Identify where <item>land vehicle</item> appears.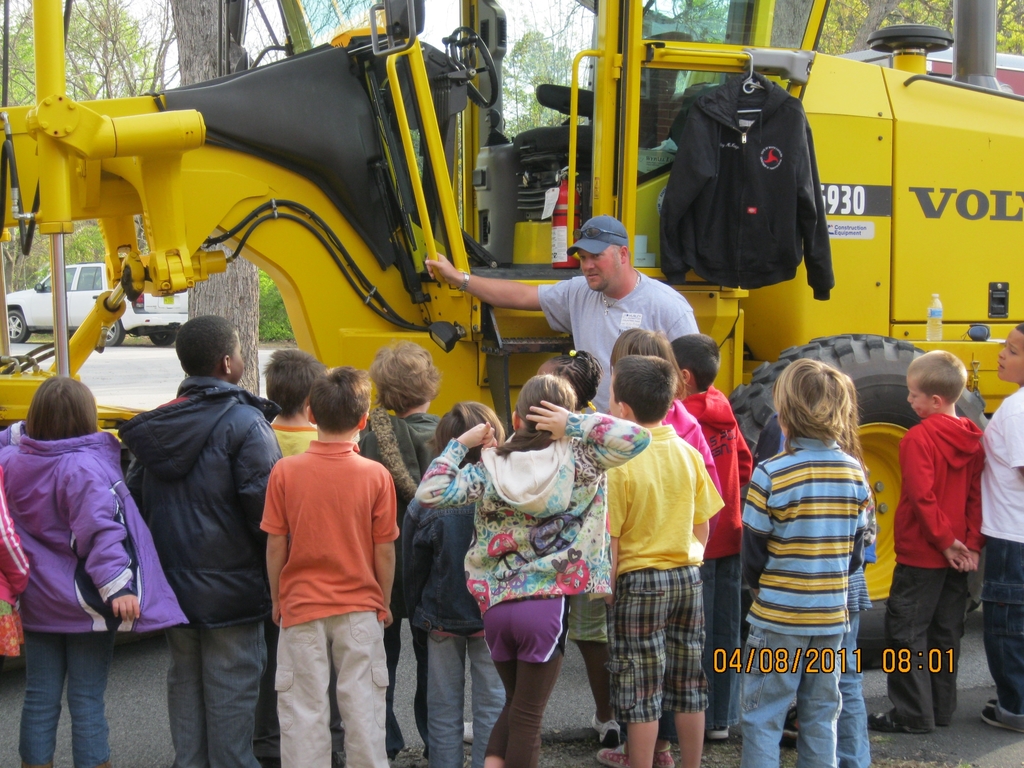
Appears at {"left": 0, "top": 0, "right": 1023, "bottom": 660}.
